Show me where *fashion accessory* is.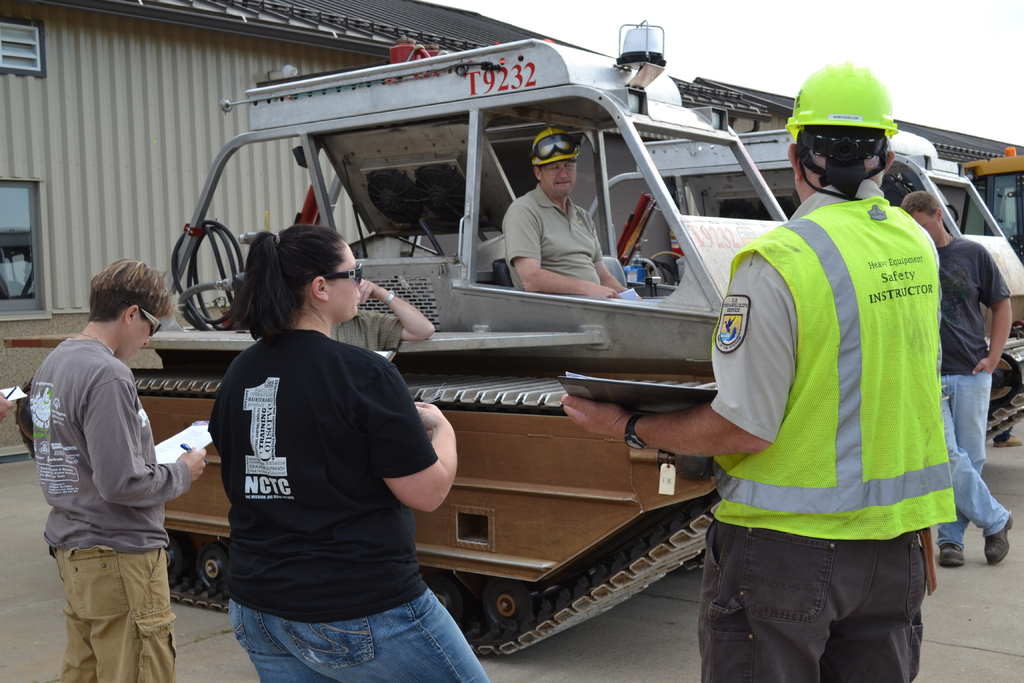
*fashion accessory* is at [x1=531, y1=129, x2=580, y2=160].
